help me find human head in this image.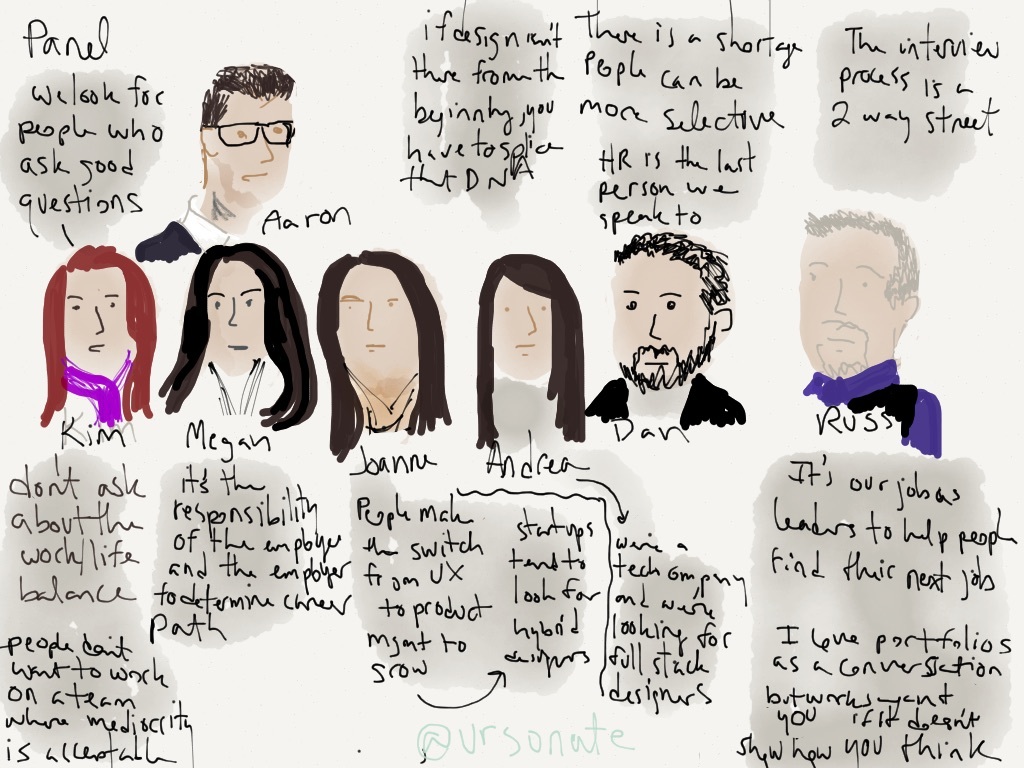
Found it: bbox(477, 253, 570, 382).
